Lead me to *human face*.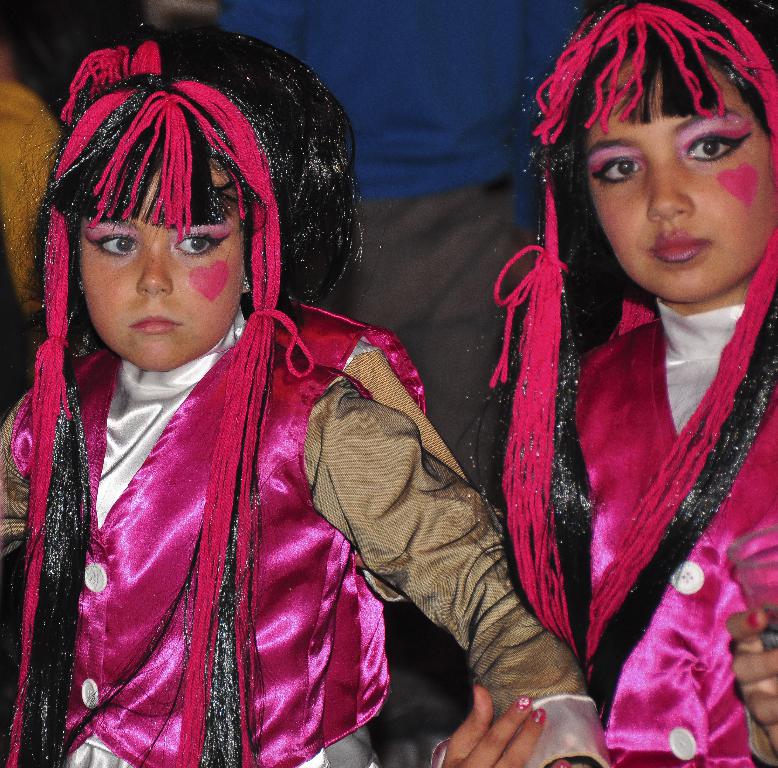
Lead to (x1=80, y1=168, x2=244, y2=373).
